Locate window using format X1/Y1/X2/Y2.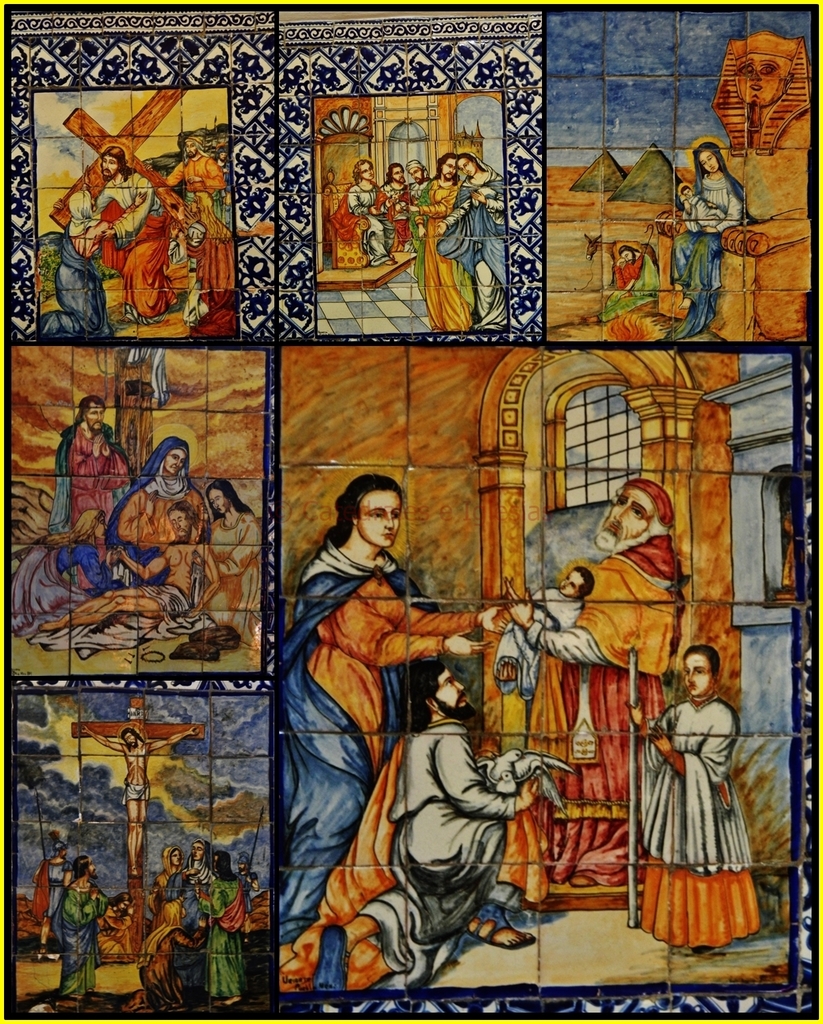
386/117/423/177.
